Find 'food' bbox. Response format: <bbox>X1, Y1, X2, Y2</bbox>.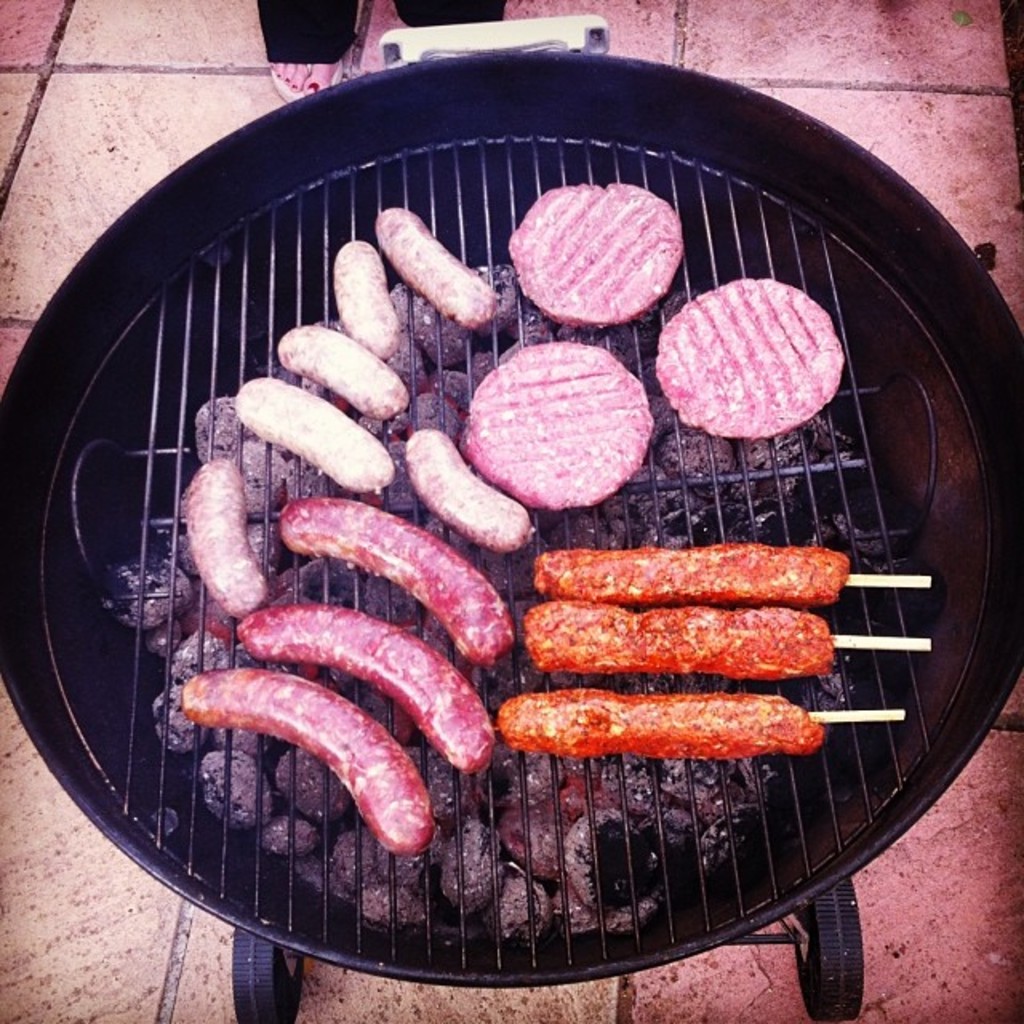
<bbox>403, 426, 547, 558</bbox>.
